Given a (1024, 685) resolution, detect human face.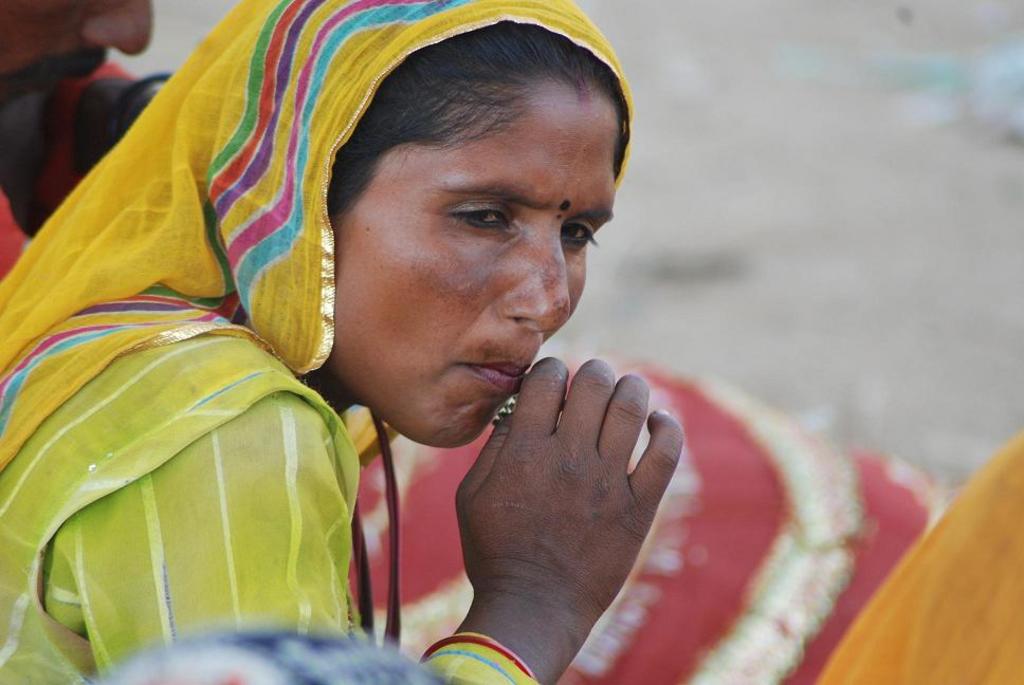
l=0, t=0, r=153, b=113.
